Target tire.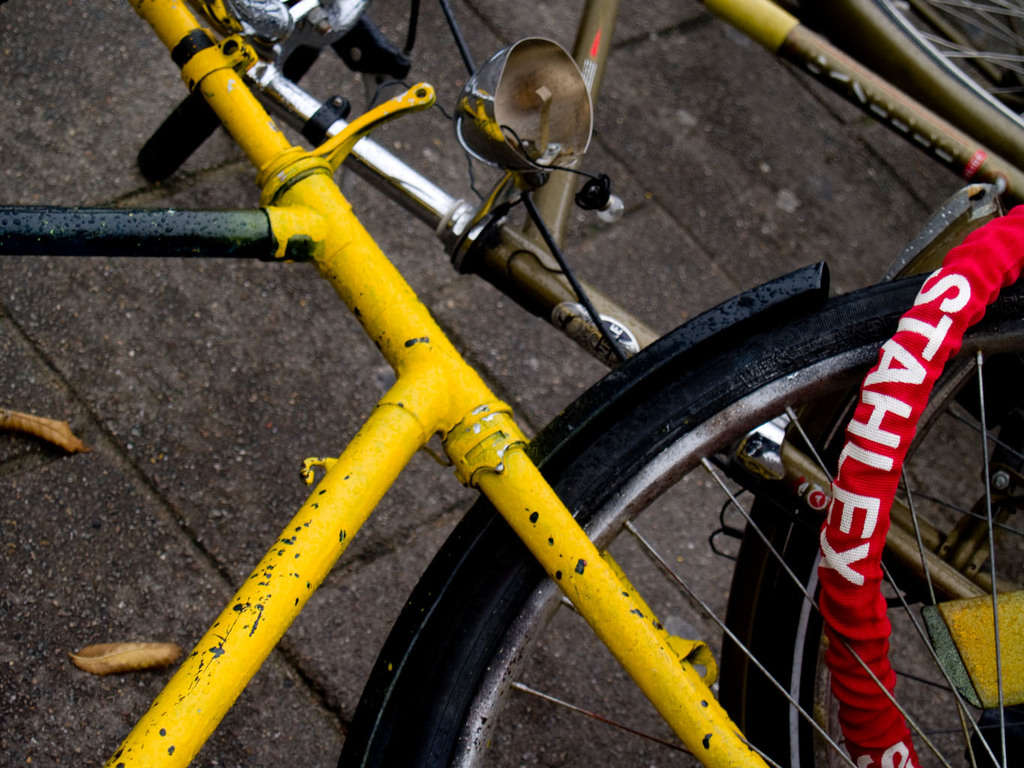
Target region: 841,0,1023,176.
